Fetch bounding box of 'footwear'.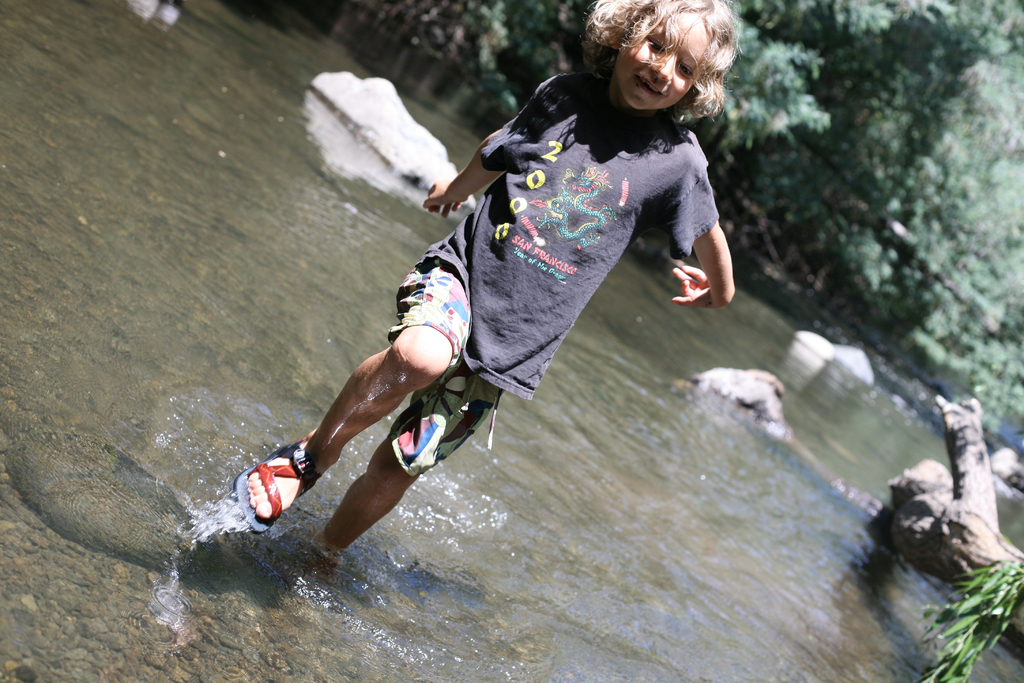
Bbox: l=232, t=441, r=324, b=534.
